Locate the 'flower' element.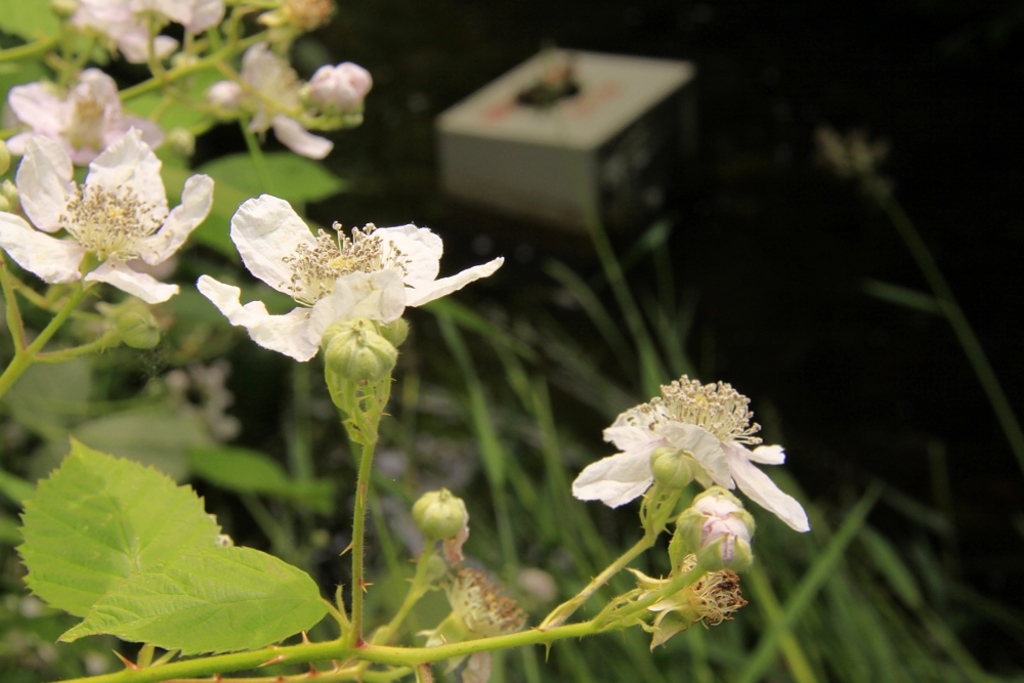
Element bbox: [67, 0, 233, 60].
